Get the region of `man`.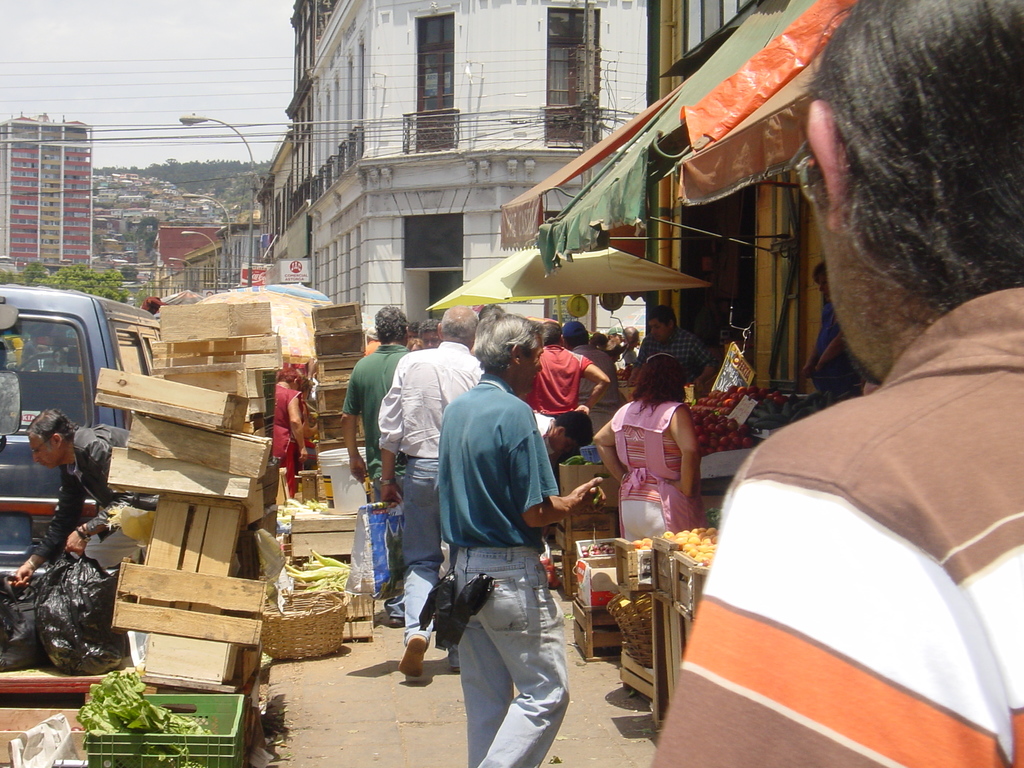
box=[10, 406, 158, 590].
